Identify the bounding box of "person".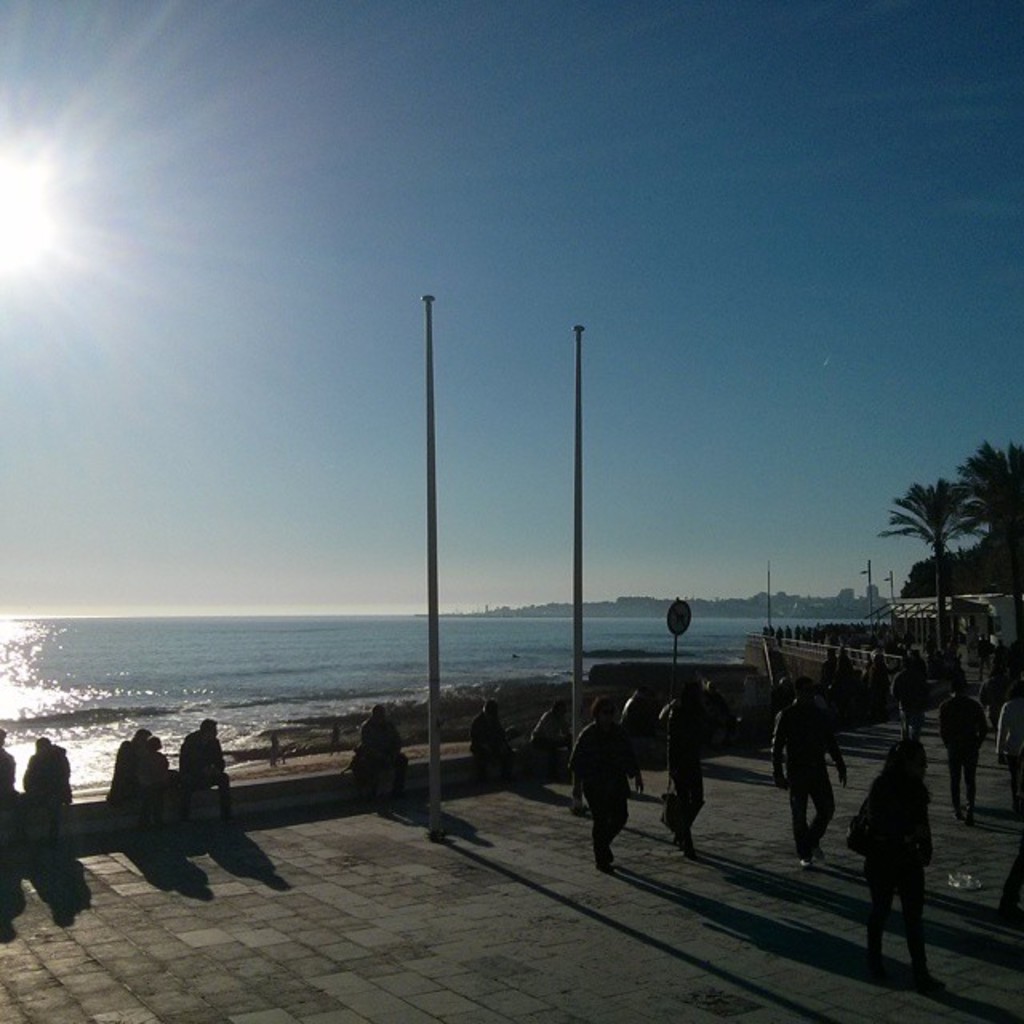
x1=326, y1=722, x2=346, y2=754.
